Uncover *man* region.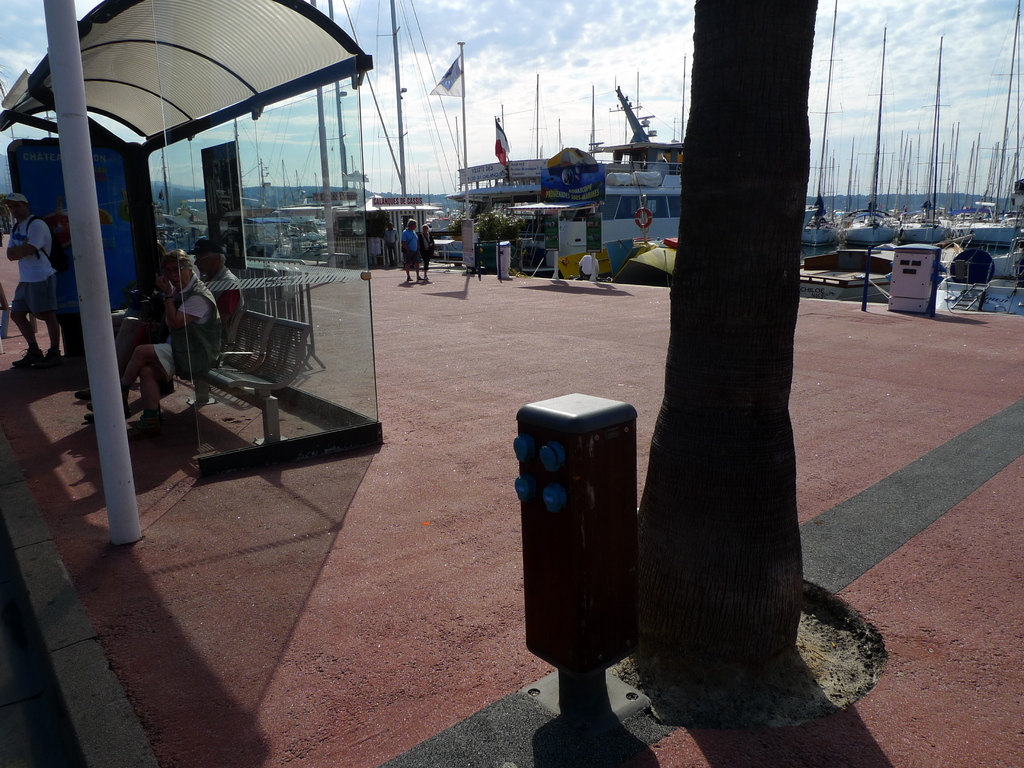
Uncovered: bbox=(385, 222, 402, 268).
